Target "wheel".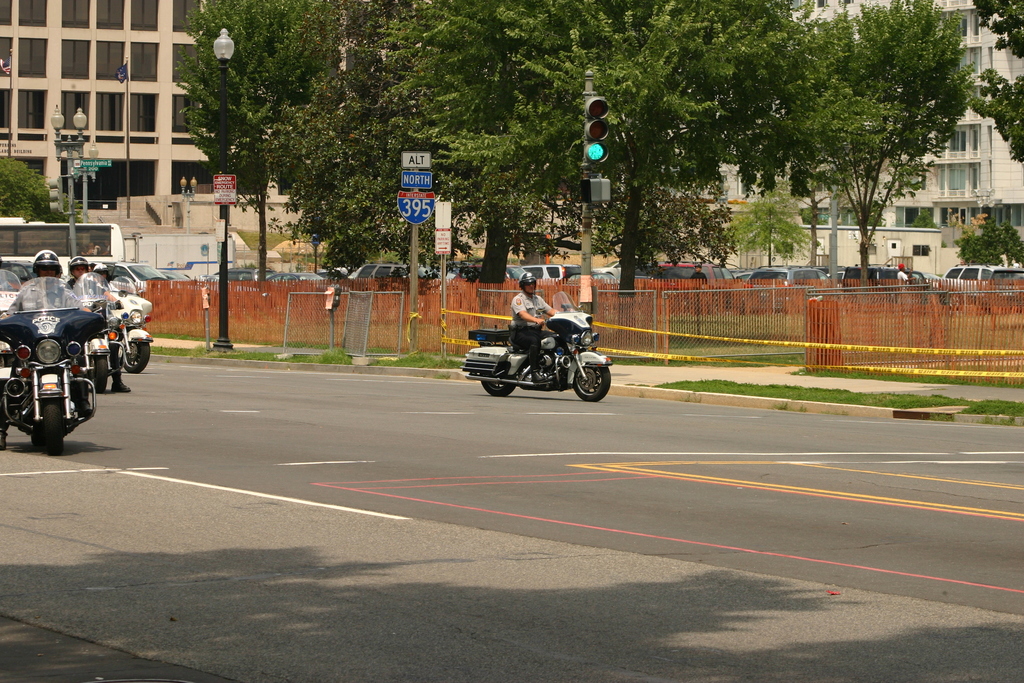
Target region: x1=572 y1=353 x2=614 y2=403.
